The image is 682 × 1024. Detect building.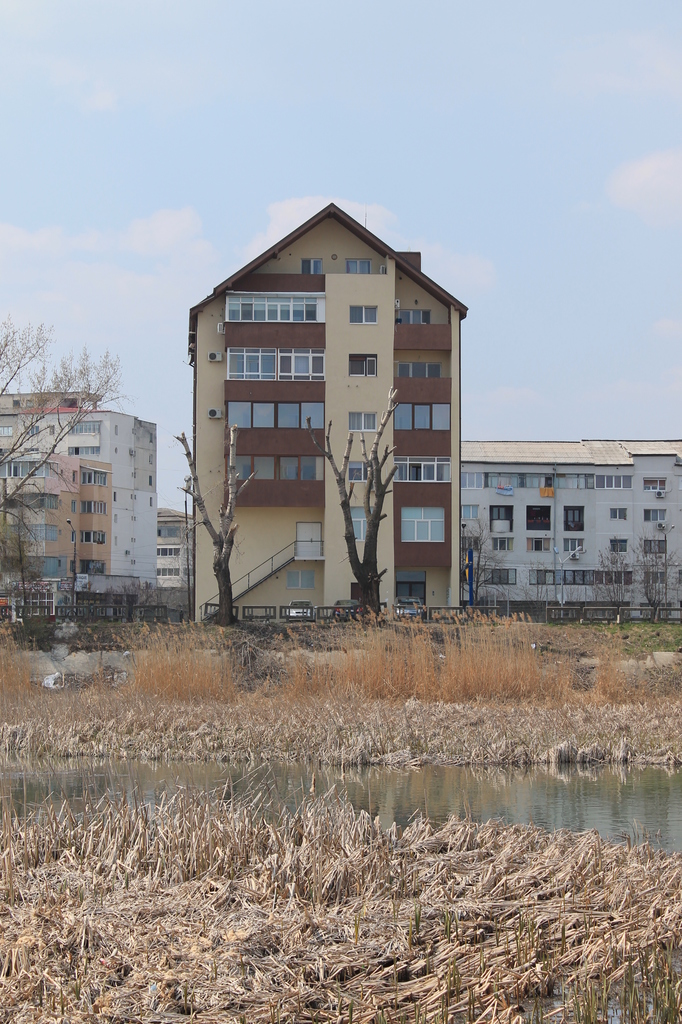
Detection: bbox=(188, 203, 466, 628).
